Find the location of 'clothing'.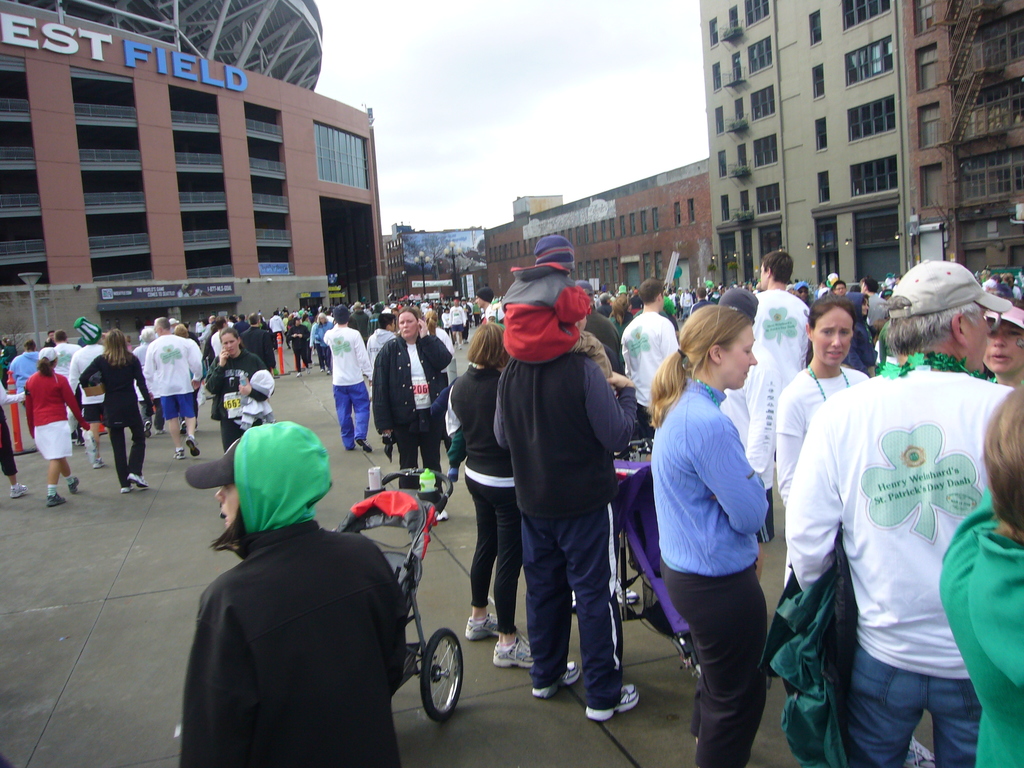
Location: select_region(787, 339, 1014, 749).
